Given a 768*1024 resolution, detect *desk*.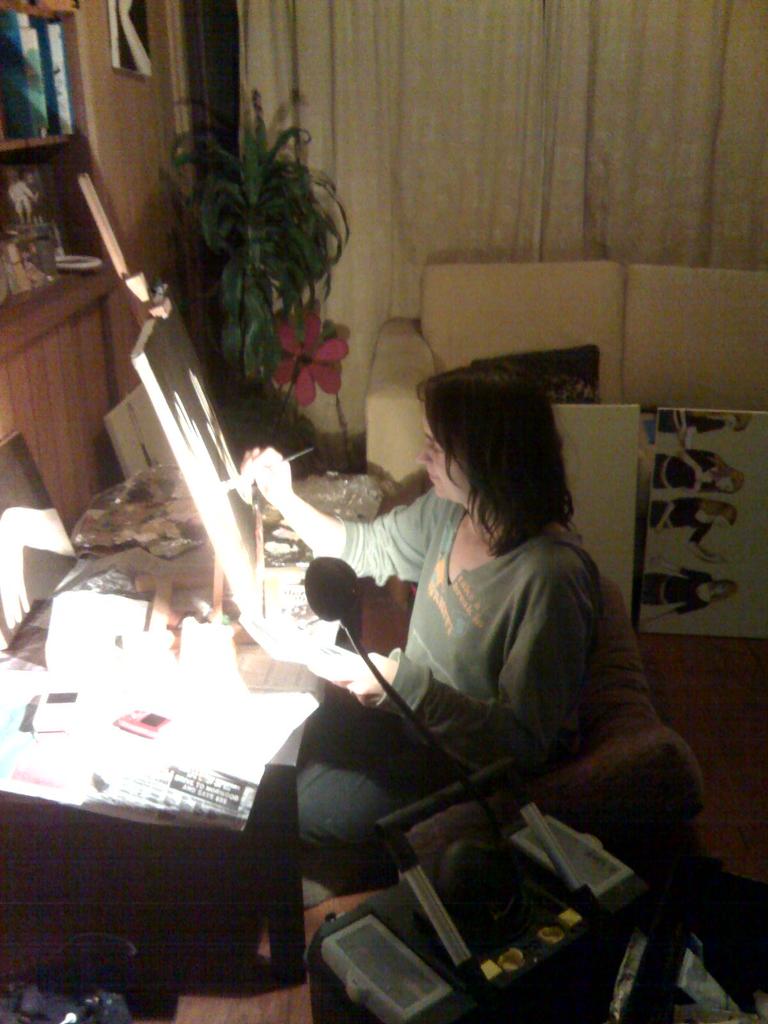
locate(0, 471, 387, 984).
